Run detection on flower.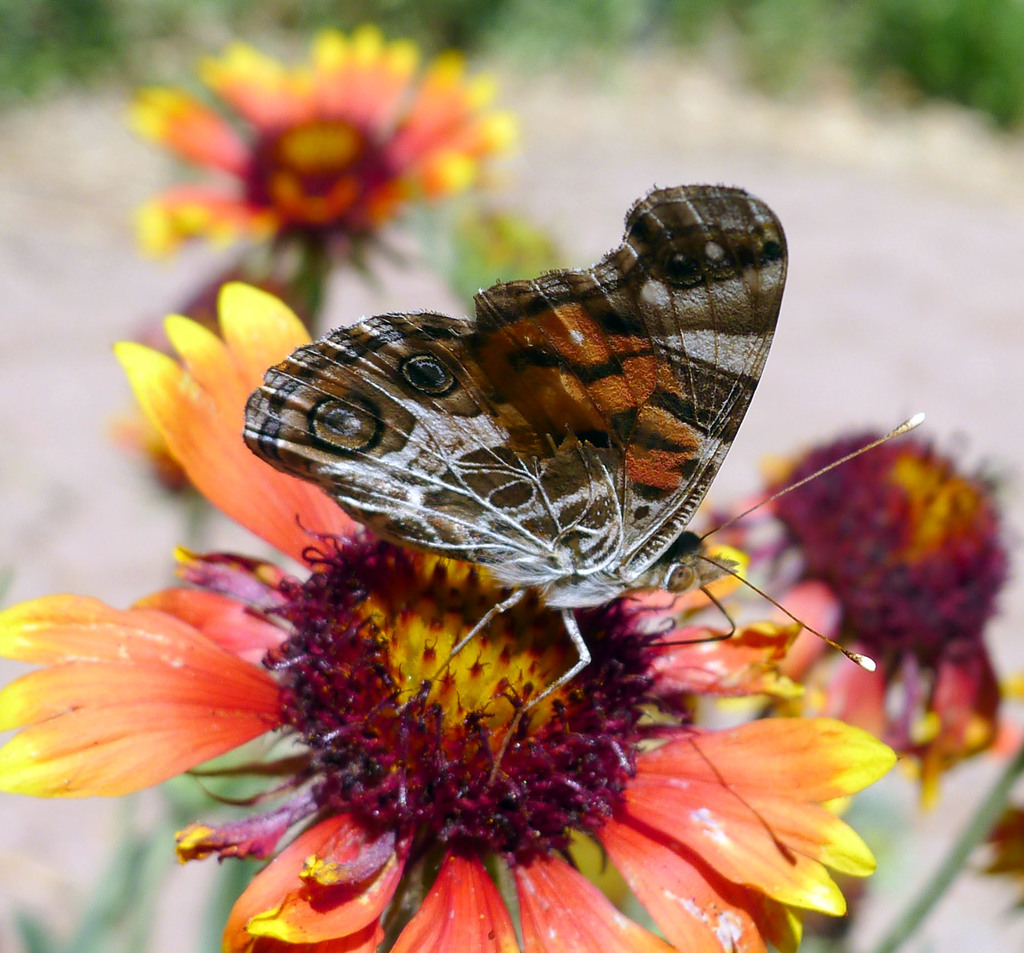
Result: (106,45,589,294).
